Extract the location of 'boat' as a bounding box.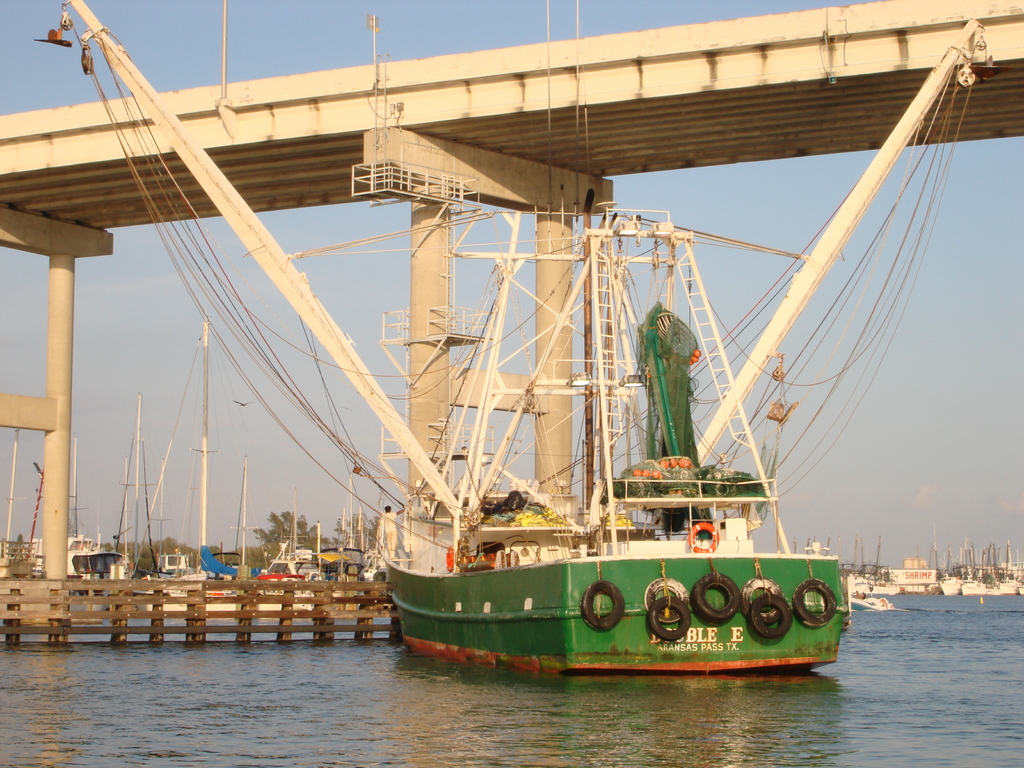
38,0,991,680.
